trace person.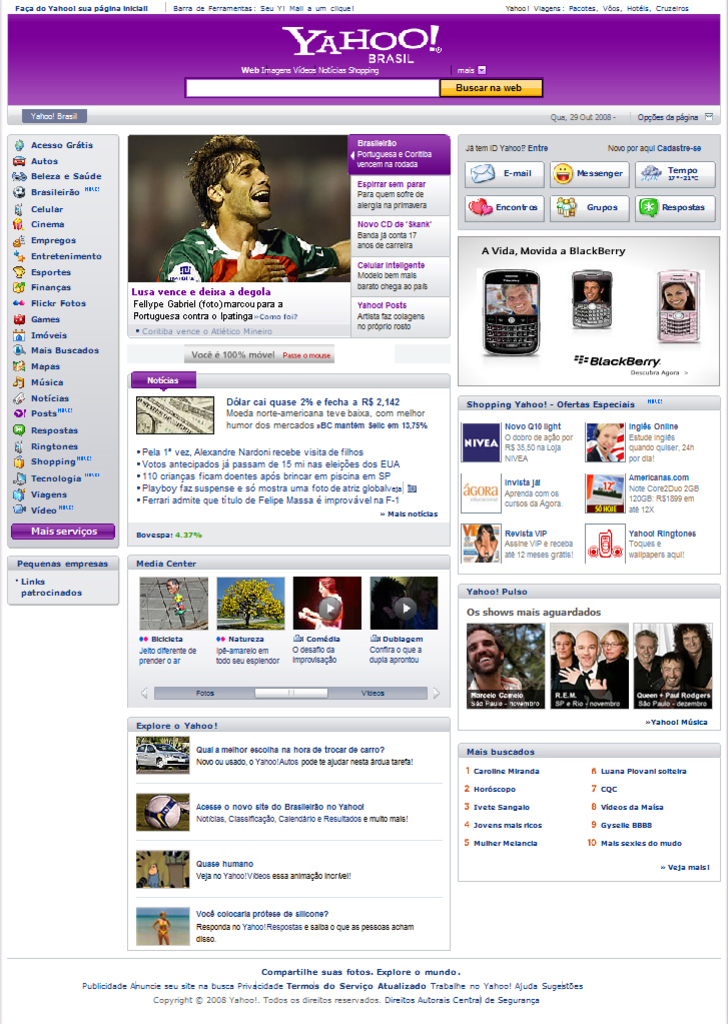
Traced to Rect(581, 279, 604, 302).
